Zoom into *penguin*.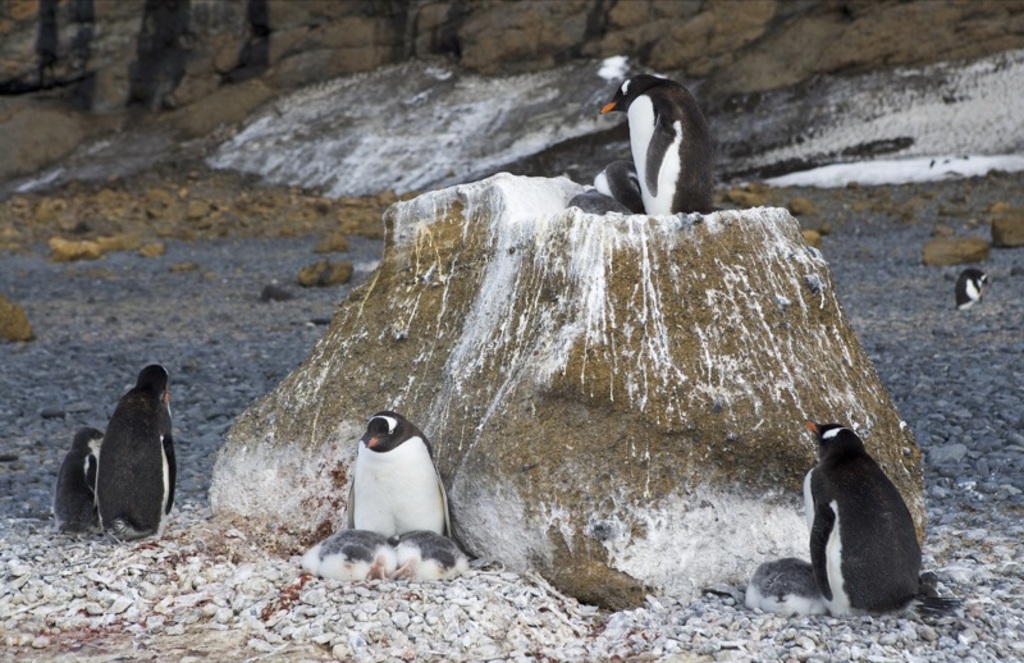
Zoom target: Rect(952, 268, 991, 308).
